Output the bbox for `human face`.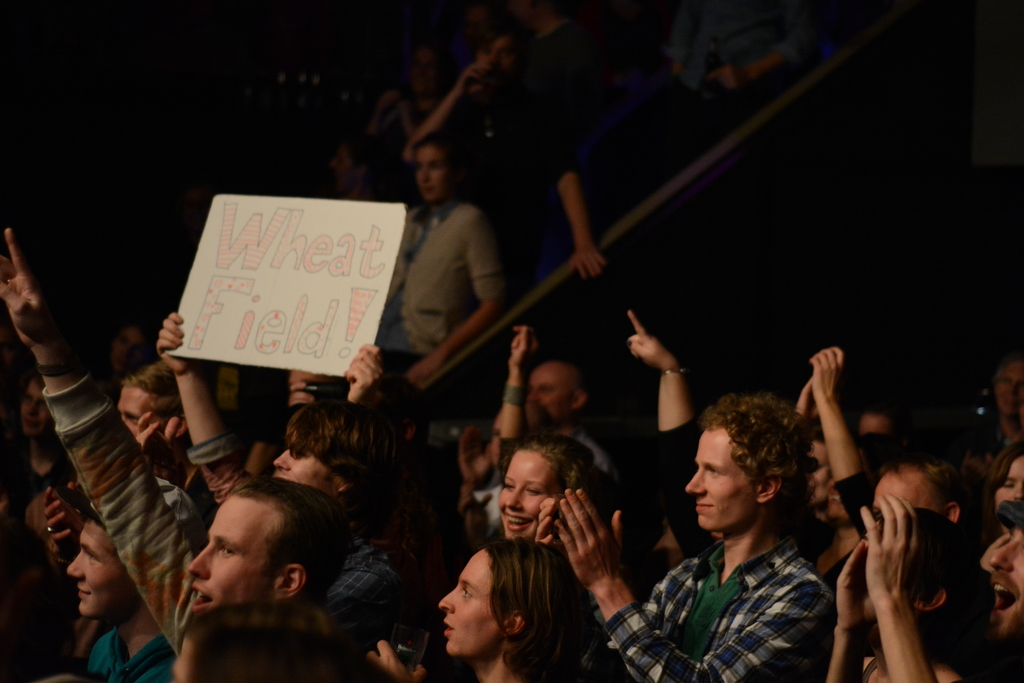
<region>824, 472, 851, 521</region>.
